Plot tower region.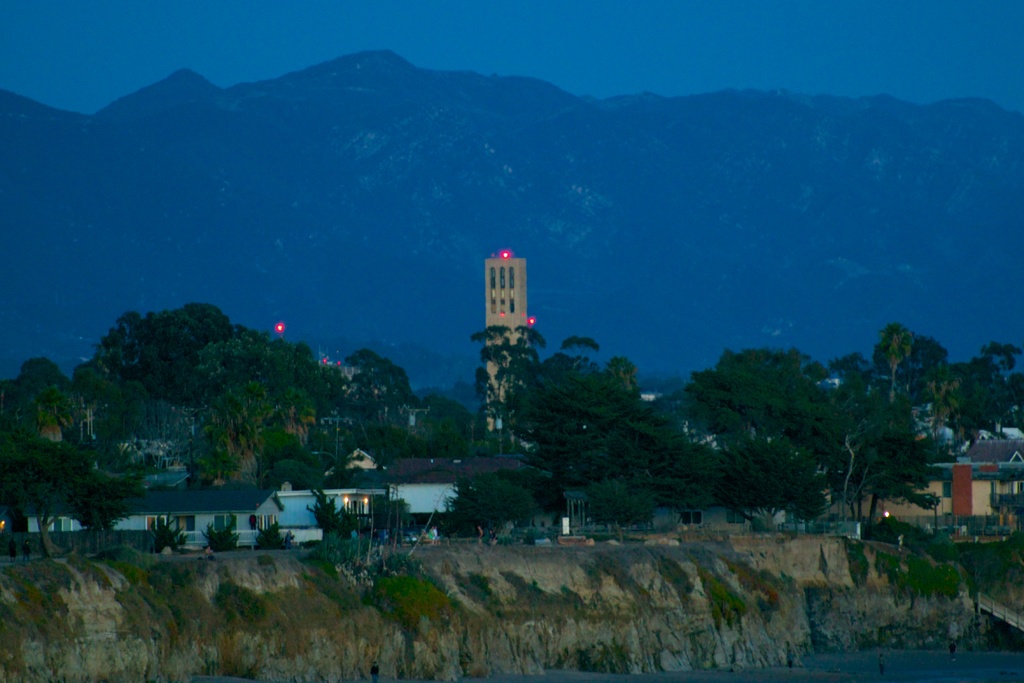
Plotted at region(485, 252, 531, 434).
